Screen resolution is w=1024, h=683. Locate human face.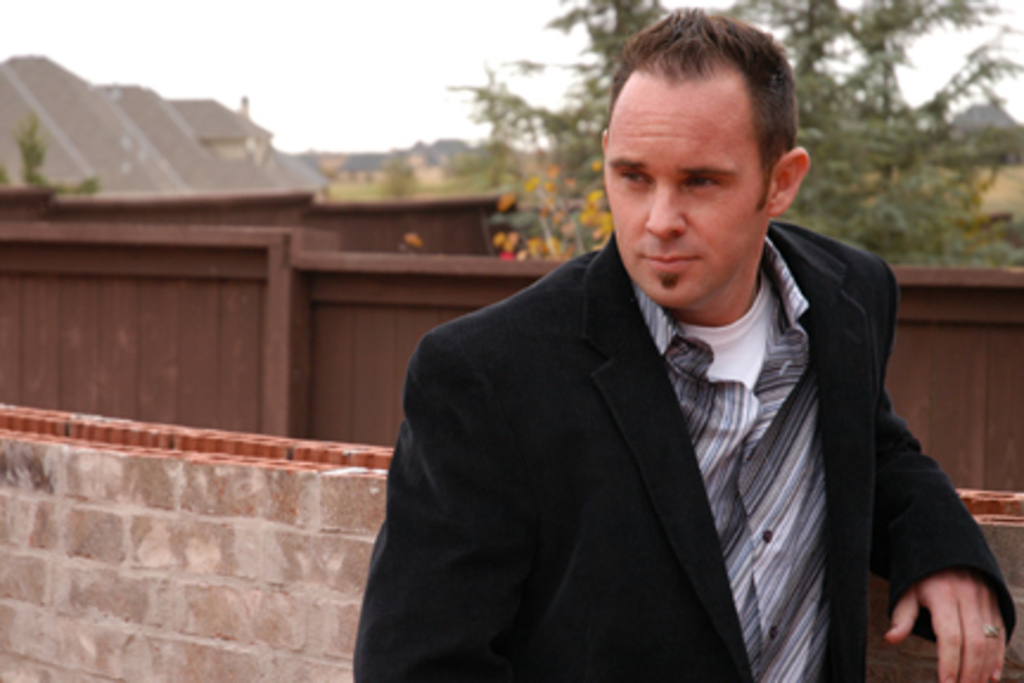
pyautogui.locateOnScreen(602, 83, 770, 304).
